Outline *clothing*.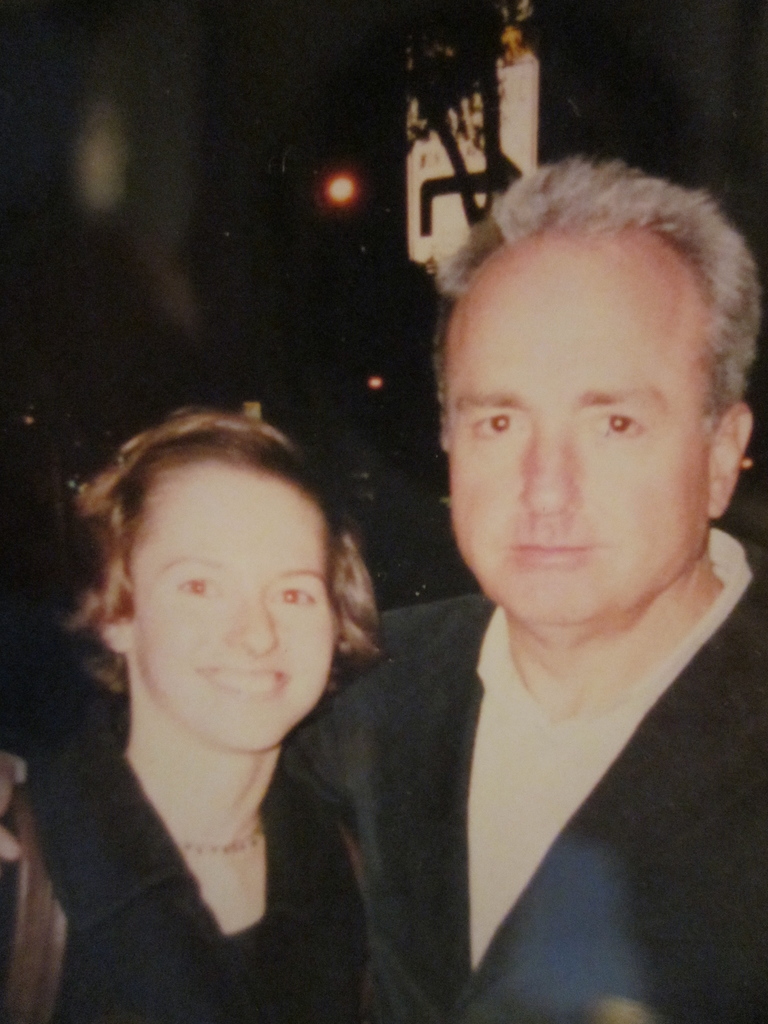
Outline: 272/525/767/1023.
